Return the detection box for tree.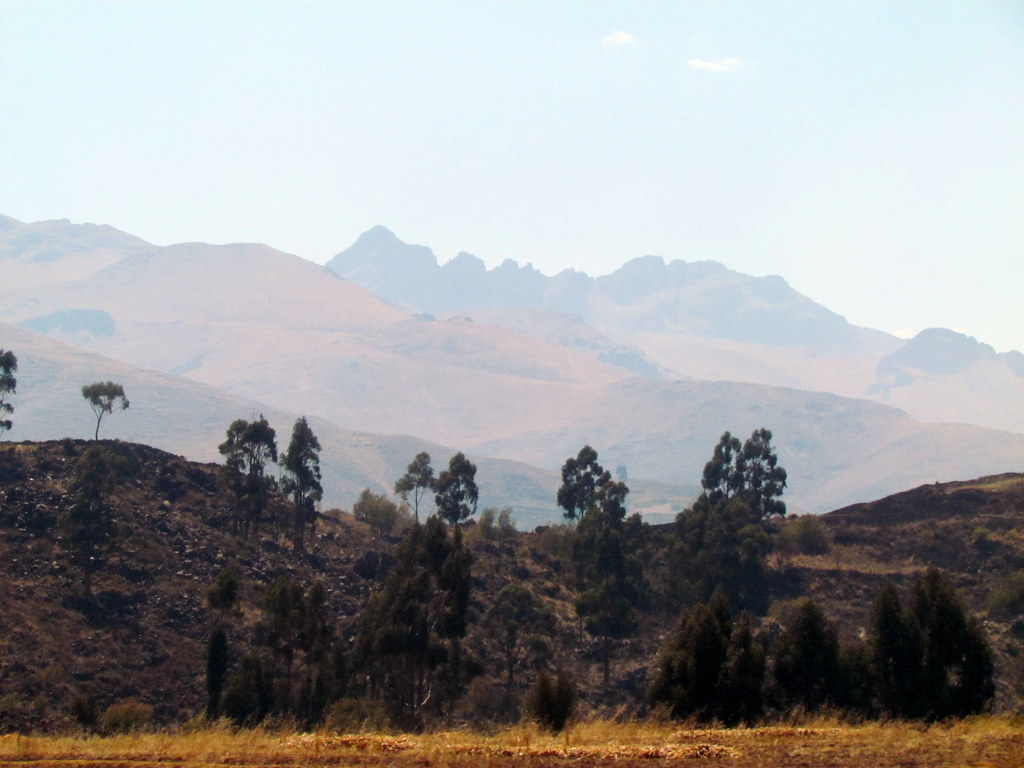
{"left": 551, "top": 449, "right": 633, "bottom": 543}.
